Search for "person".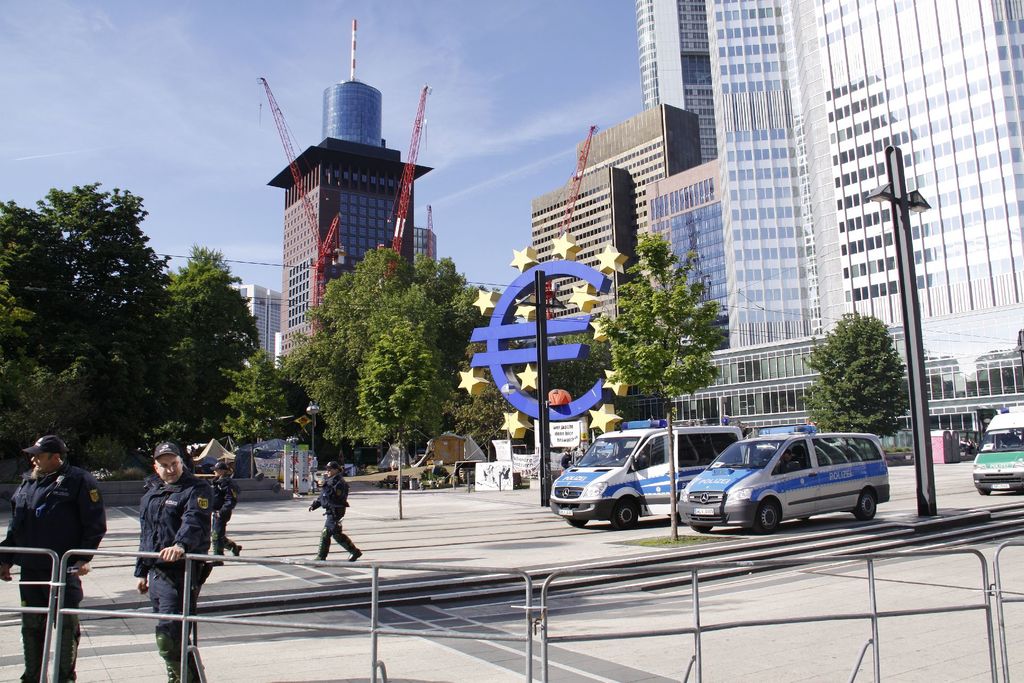
Found at locate(211, 457, 240, 559).
